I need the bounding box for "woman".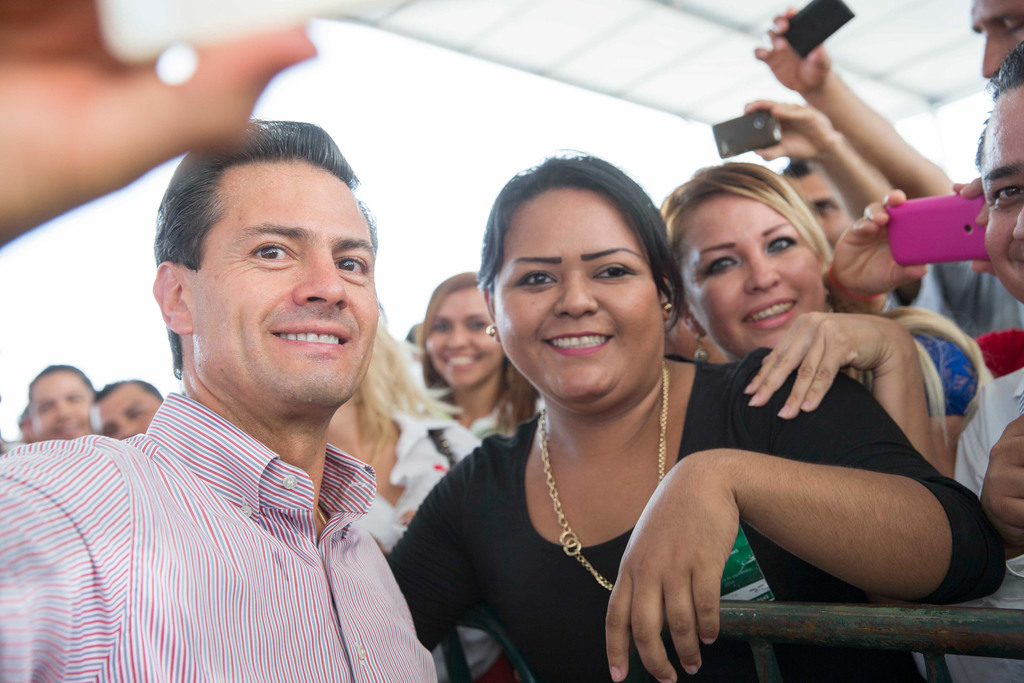
Here it is: [x1=372, y1=127, x2=863, y2=658].
